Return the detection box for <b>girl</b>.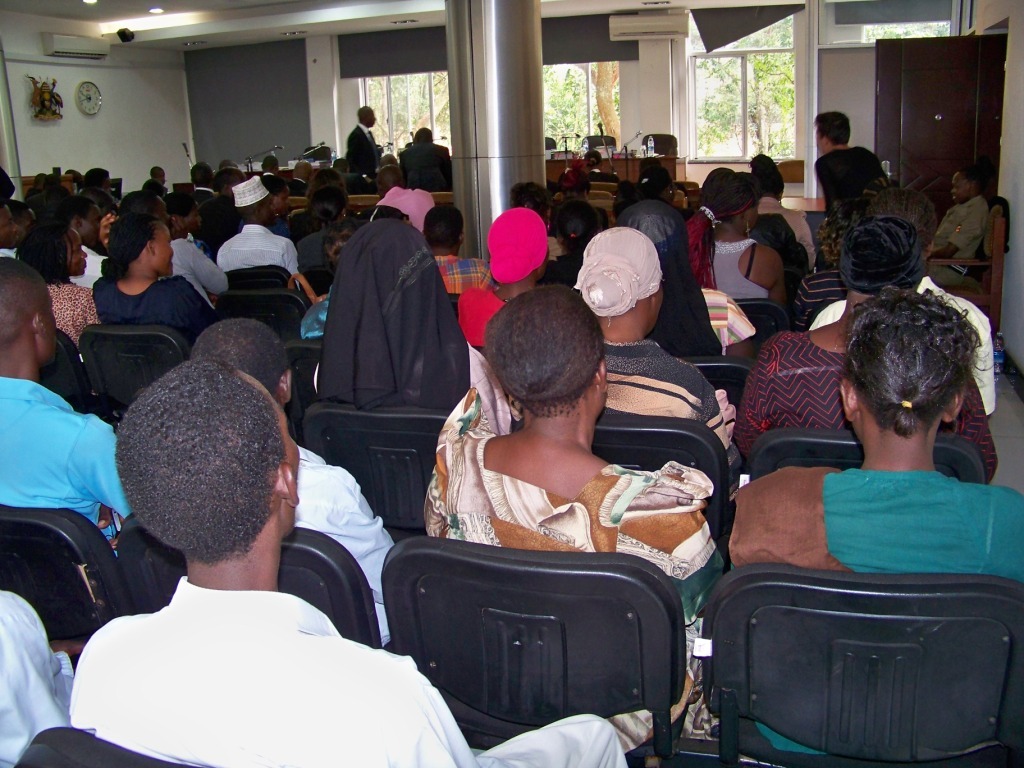
region(731, 288, 1023, 748).
